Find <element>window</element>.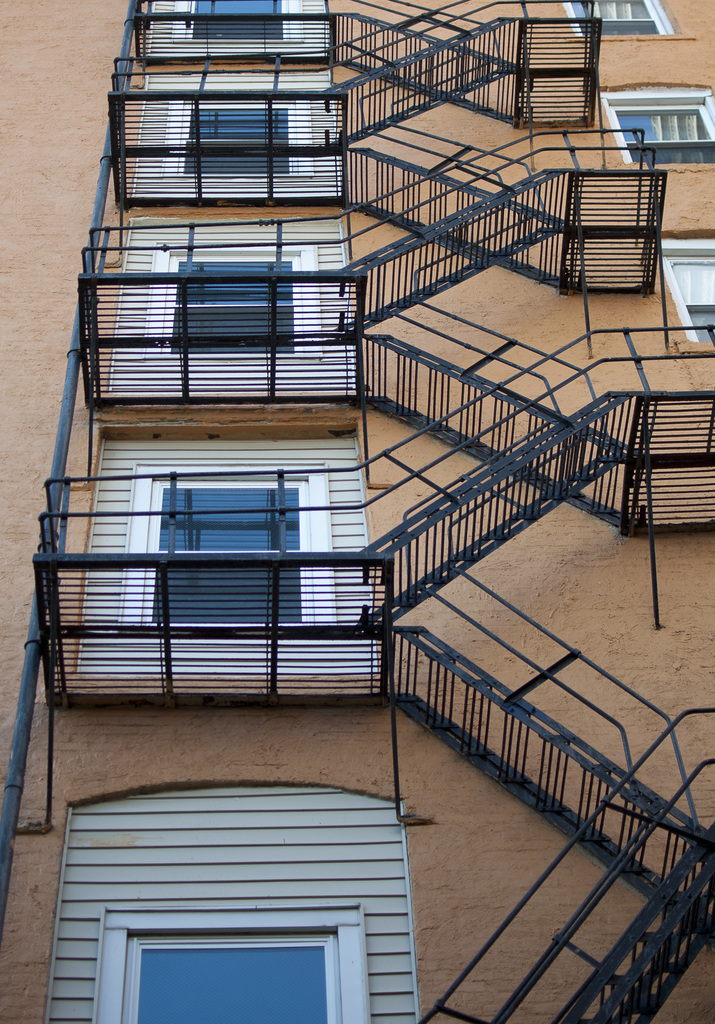
BBox(659, 236, 714, 340).
